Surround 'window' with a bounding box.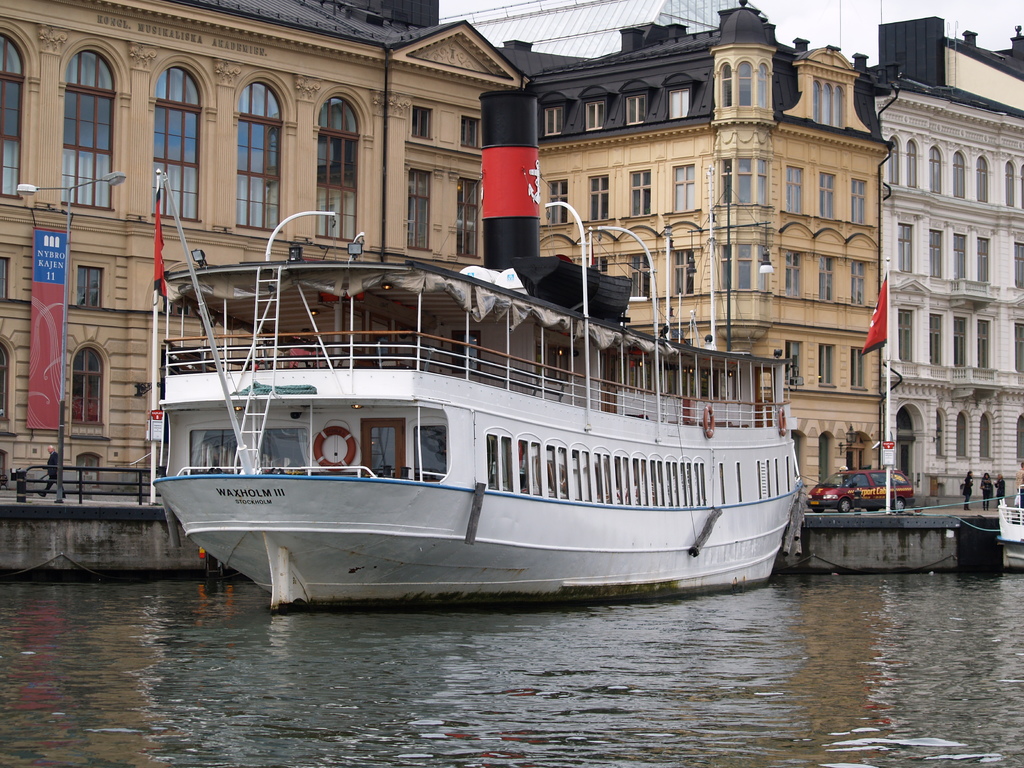
(735, 156, 752, 204).
